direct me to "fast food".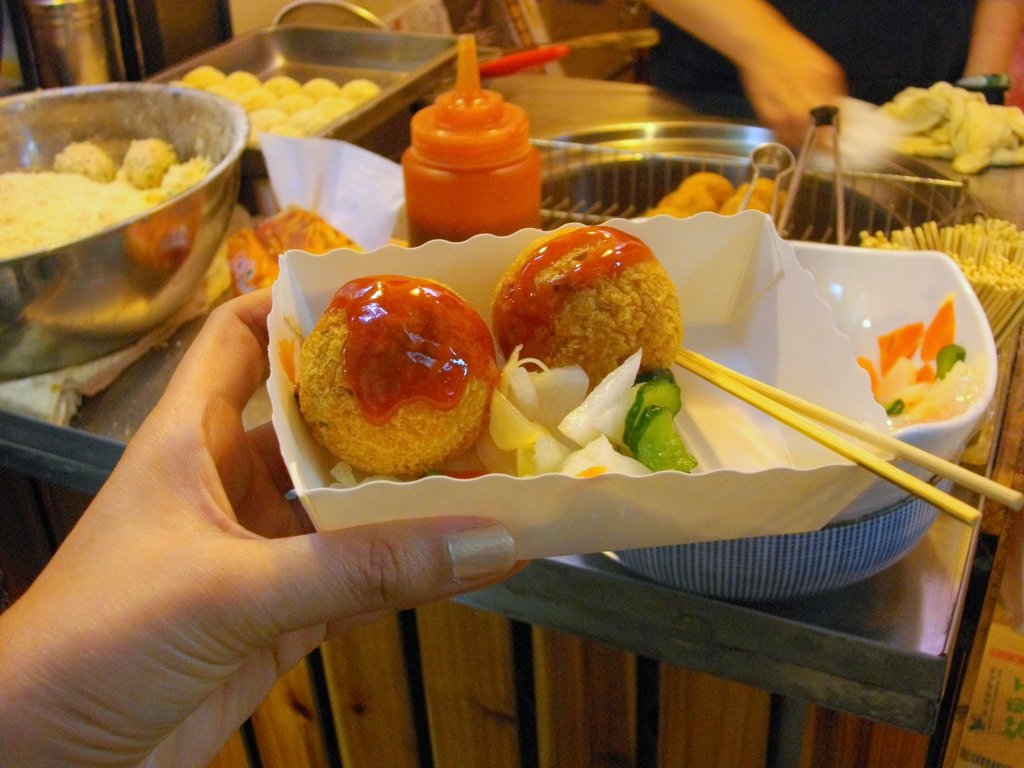
Direction: <bbox>728, 182, 783, 228</bbox>.
